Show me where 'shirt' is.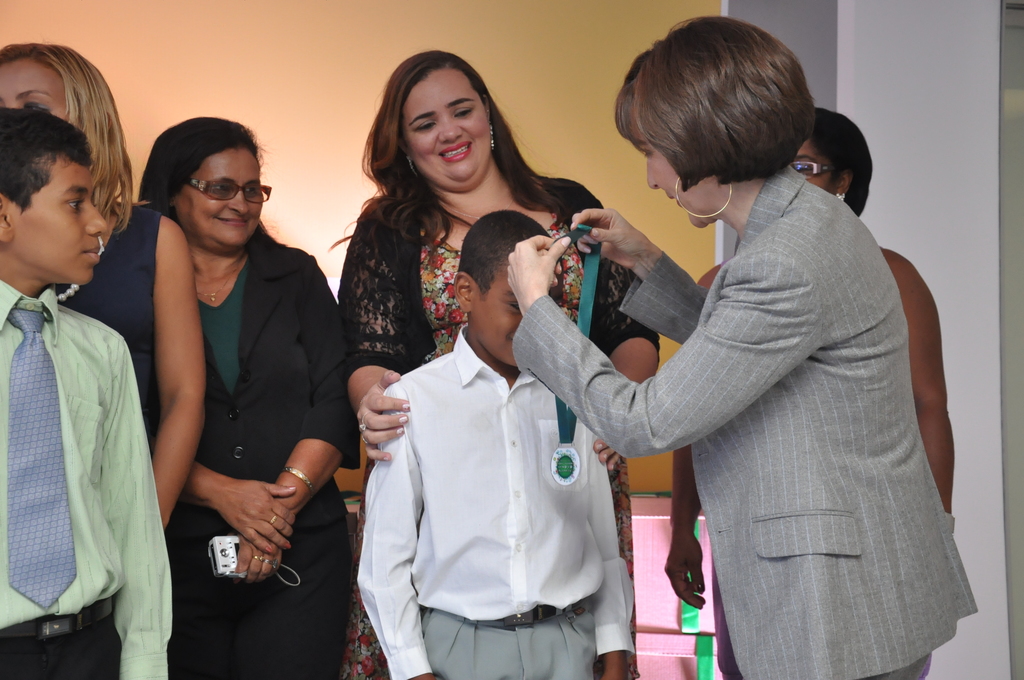
'shirt' is at <box>0,274,173,679</box>.
